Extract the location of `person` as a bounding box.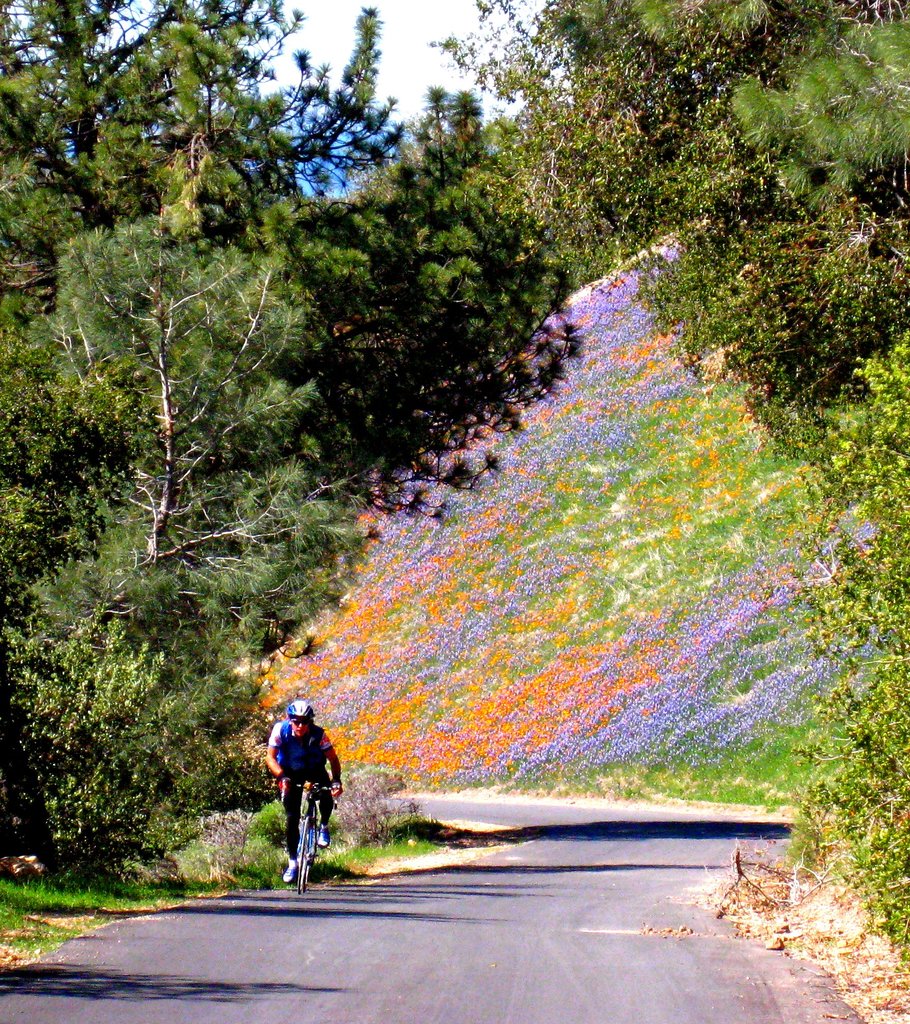
box=[264, 693, 337, 880].
